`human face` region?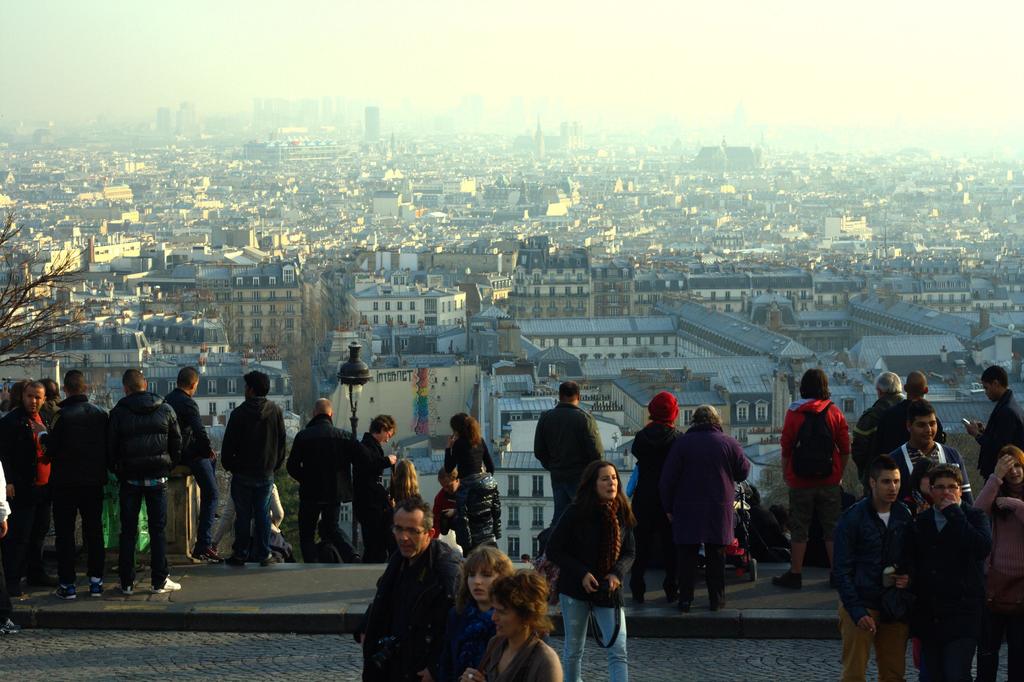
l=441, t=477, r=457, b=492
